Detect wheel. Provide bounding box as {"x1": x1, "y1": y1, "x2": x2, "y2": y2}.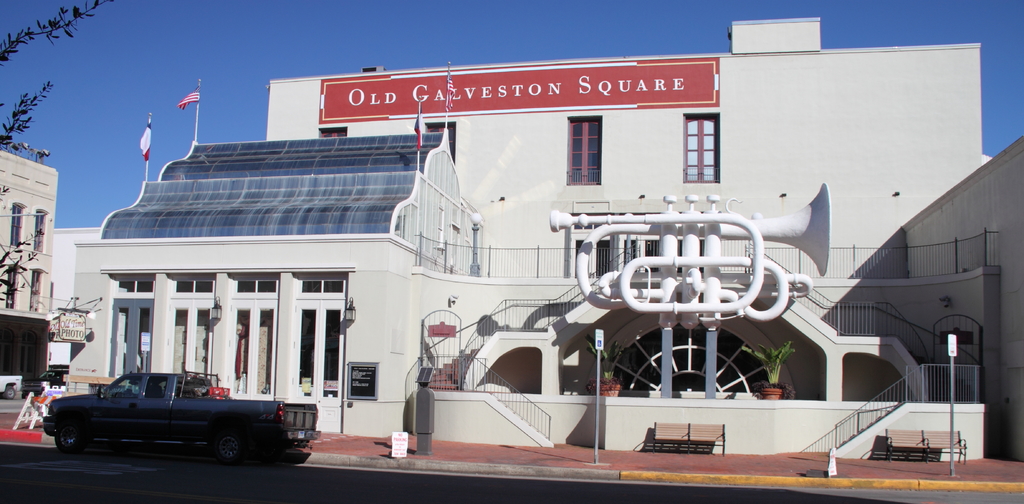
{"x1": 53, "y1": 420, "x2": 86, "y2": 453}.
